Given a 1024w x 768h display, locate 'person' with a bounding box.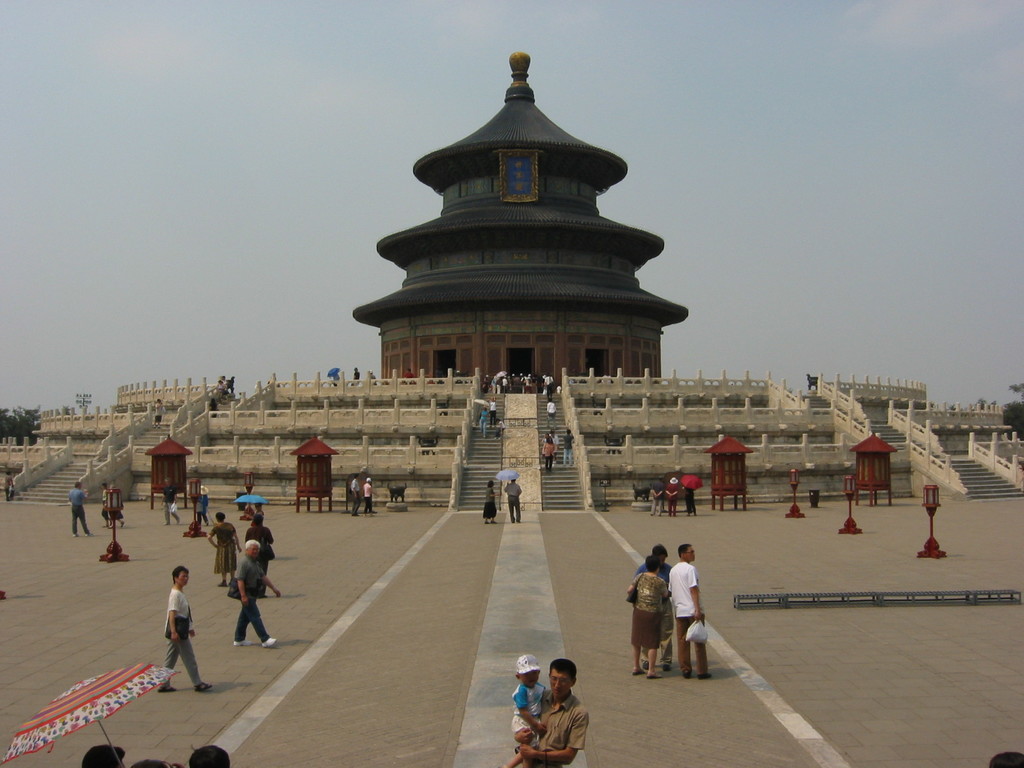
Located: locate(353, 368, 358, 383).
